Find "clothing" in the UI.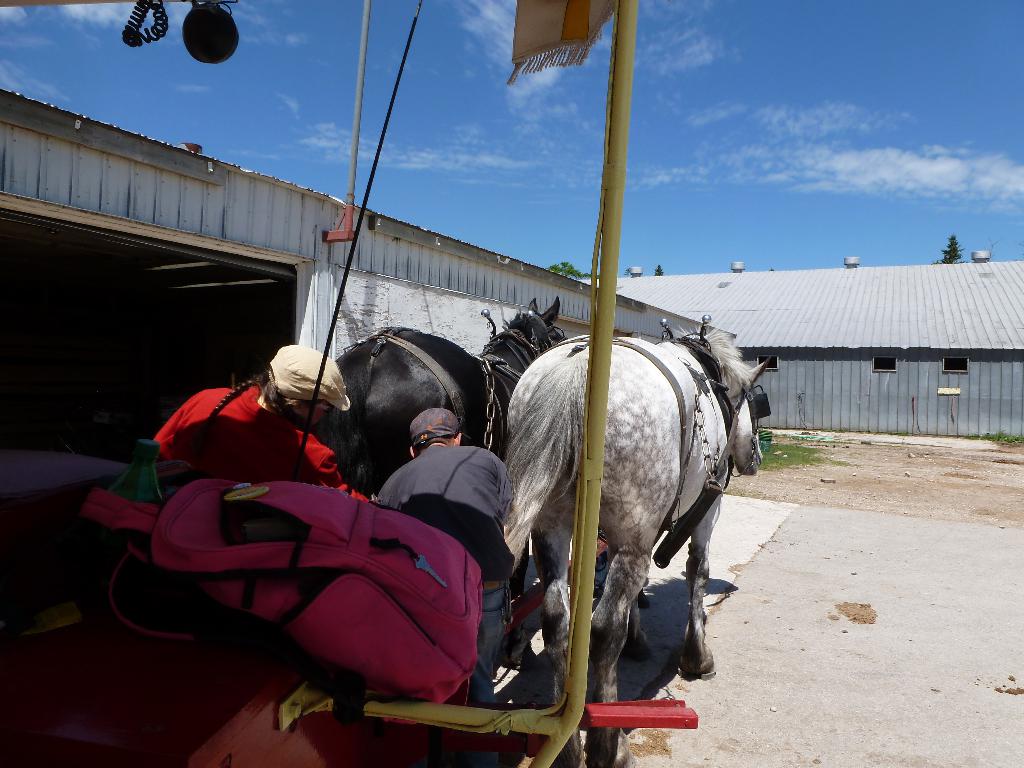
UI element at [129,358,330,493].
